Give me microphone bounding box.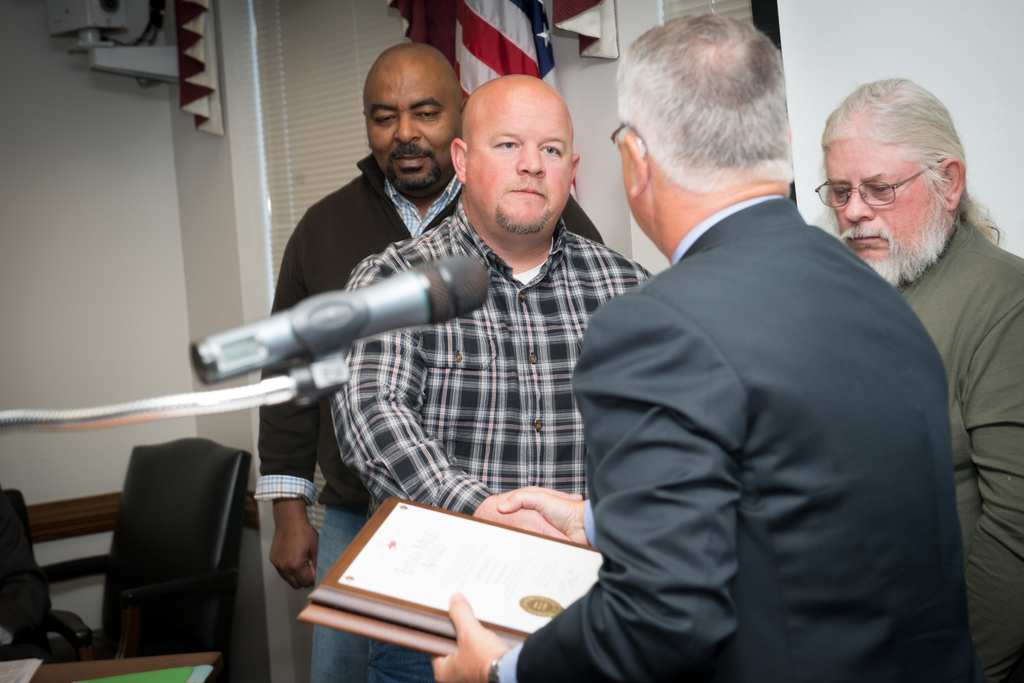
x1=168, y1=248, x2=493, y2=383.
